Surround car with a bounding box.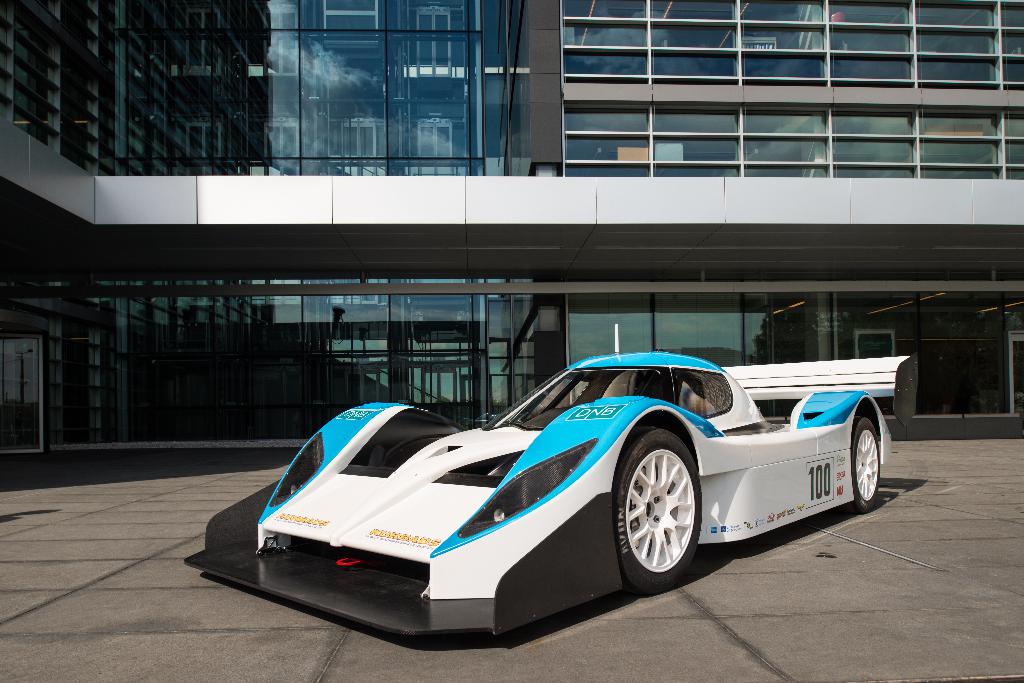
l=256, t=354, r=907, b=635.
